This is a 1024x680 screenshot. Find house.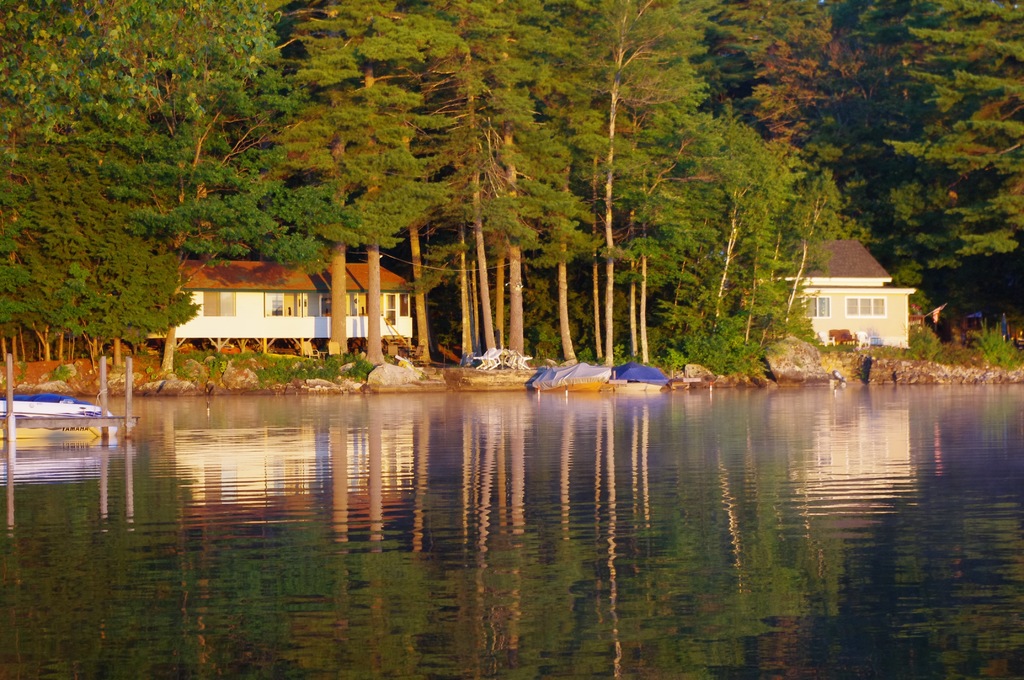
Bounding box: (147, 258, 419, 357).
